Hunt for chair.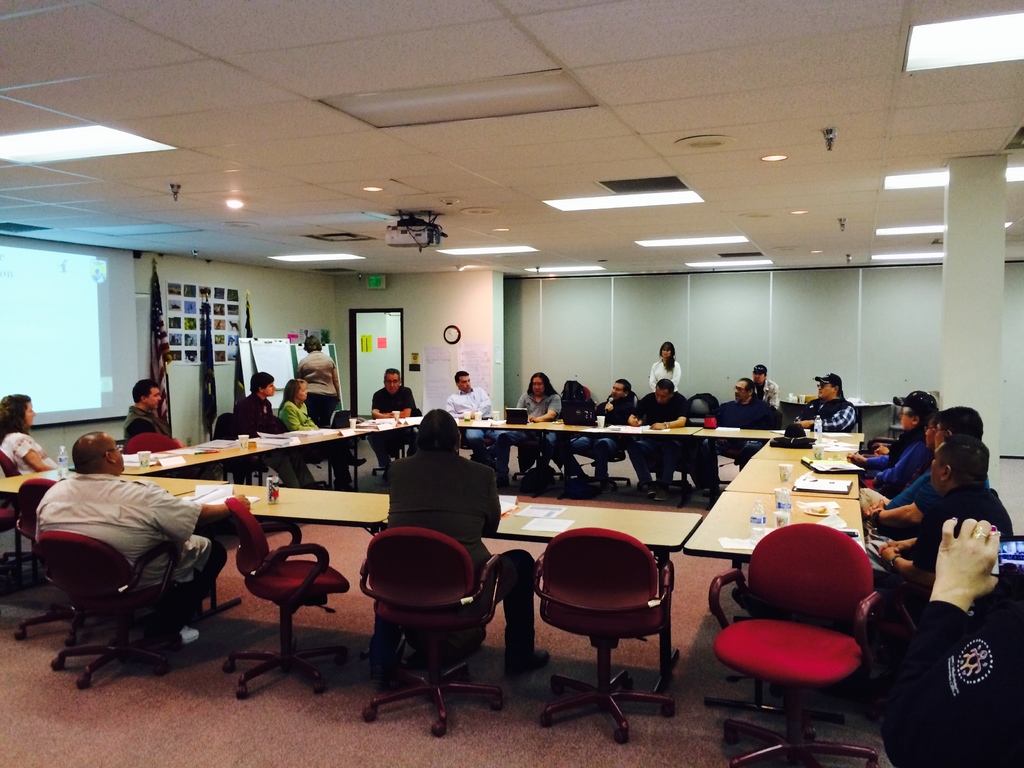
Hunted down at [698, 516, 884, 767].
